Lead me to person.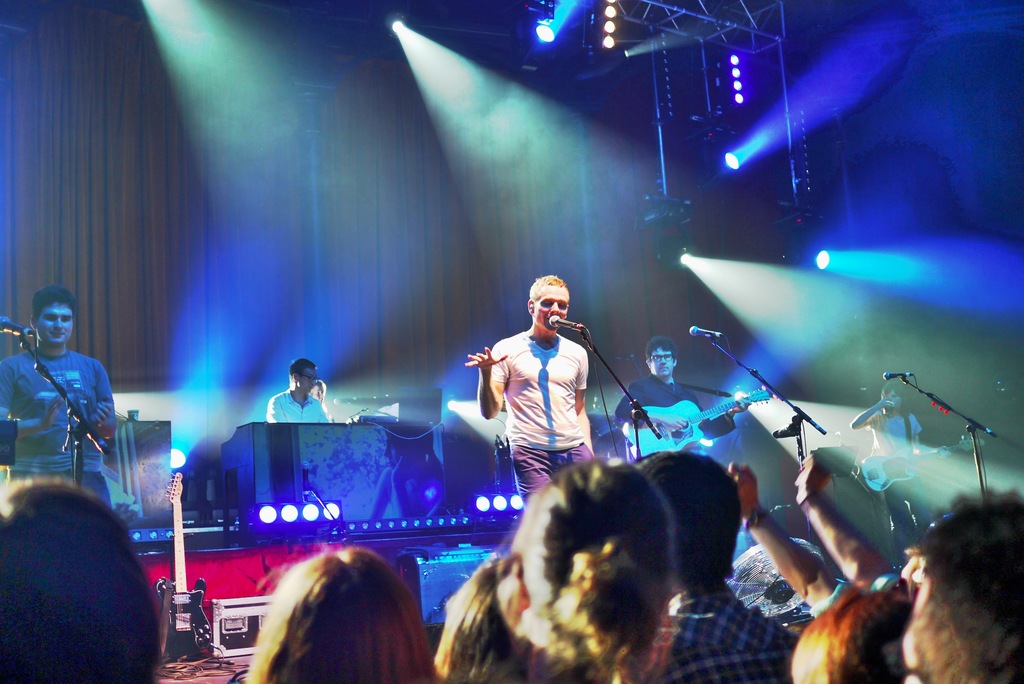
Lead to left=236, top=542, right=438, bottom=682.
